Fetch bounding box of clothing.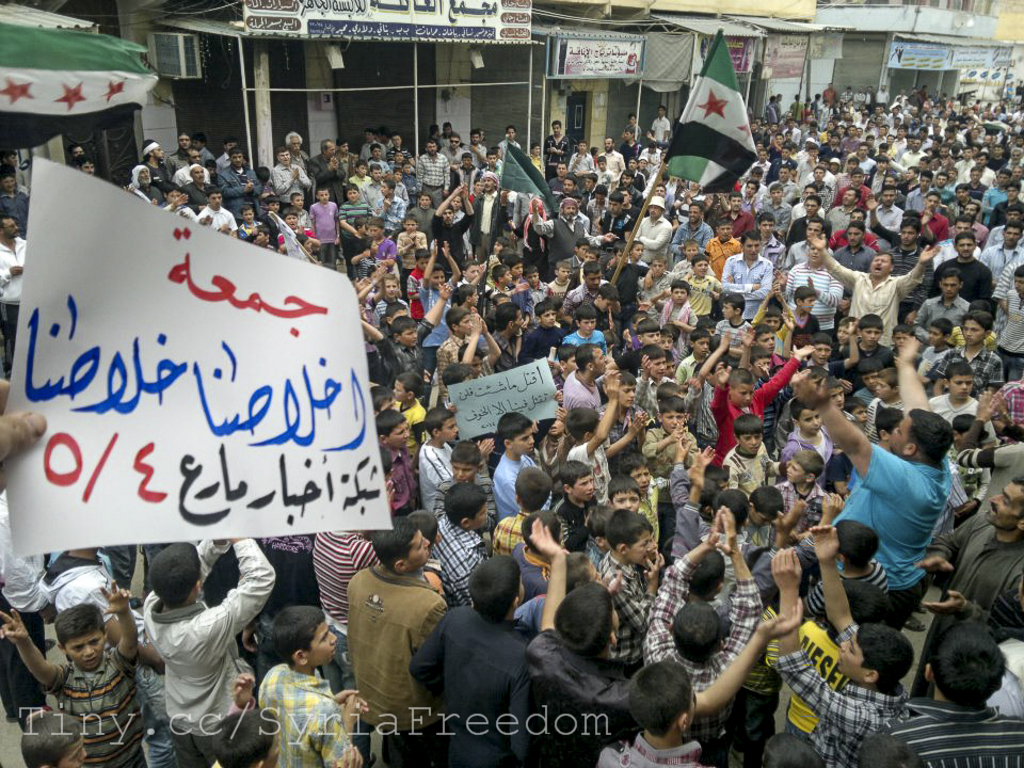
Bbox: bbox(791, 156, 820, 190).
